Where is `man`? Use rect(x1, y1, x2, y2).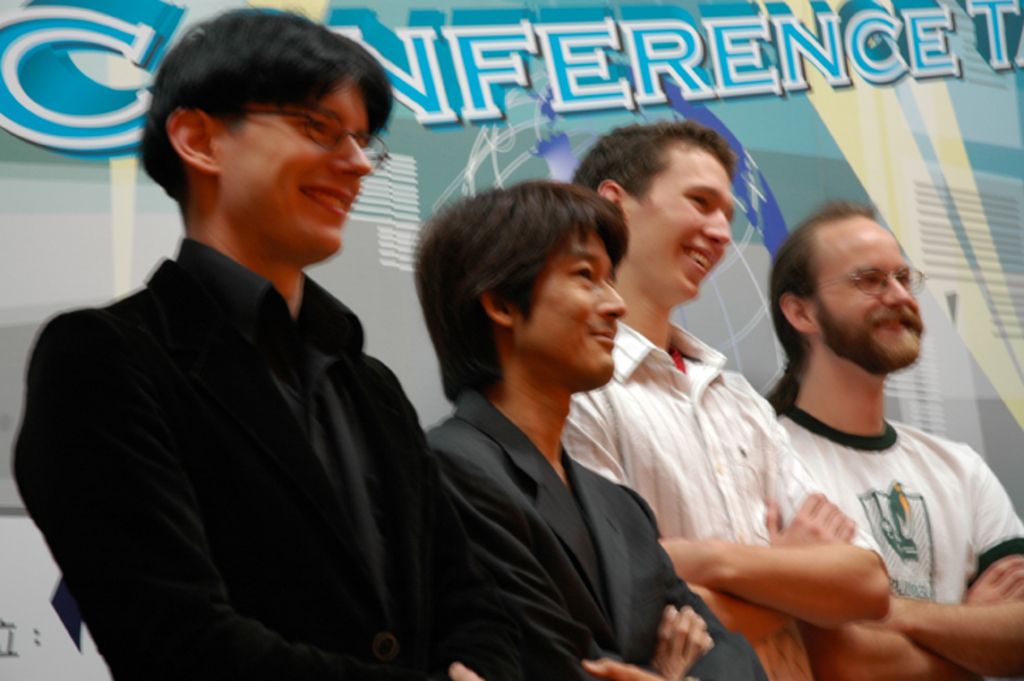
rect(1, 0, 479, 680).
